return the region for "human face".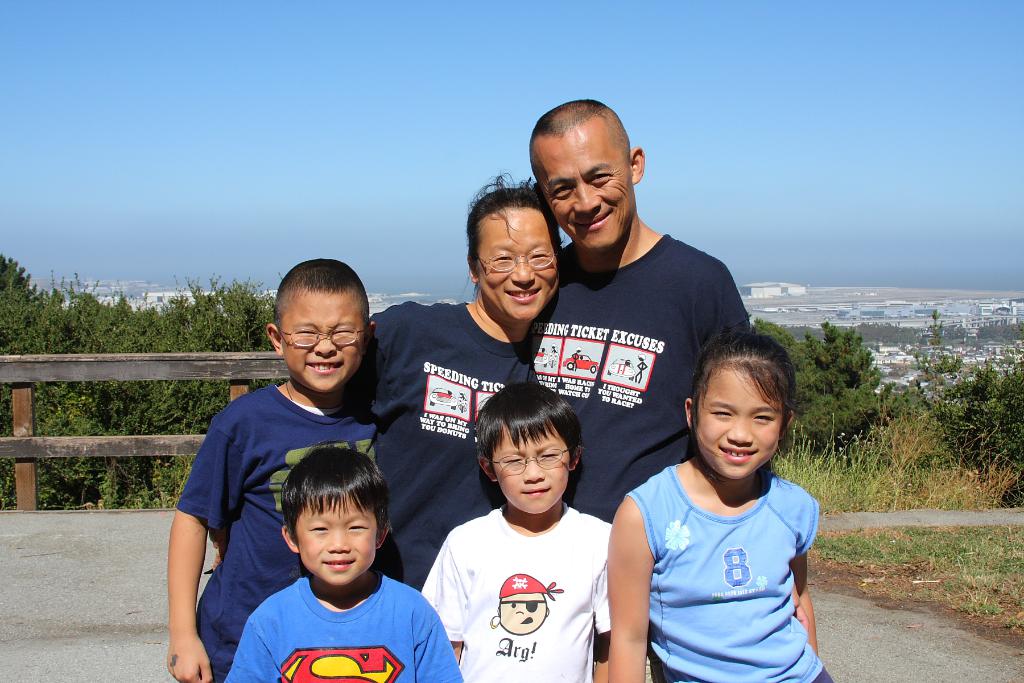
<region>478, 208, 558, 321</region>.
